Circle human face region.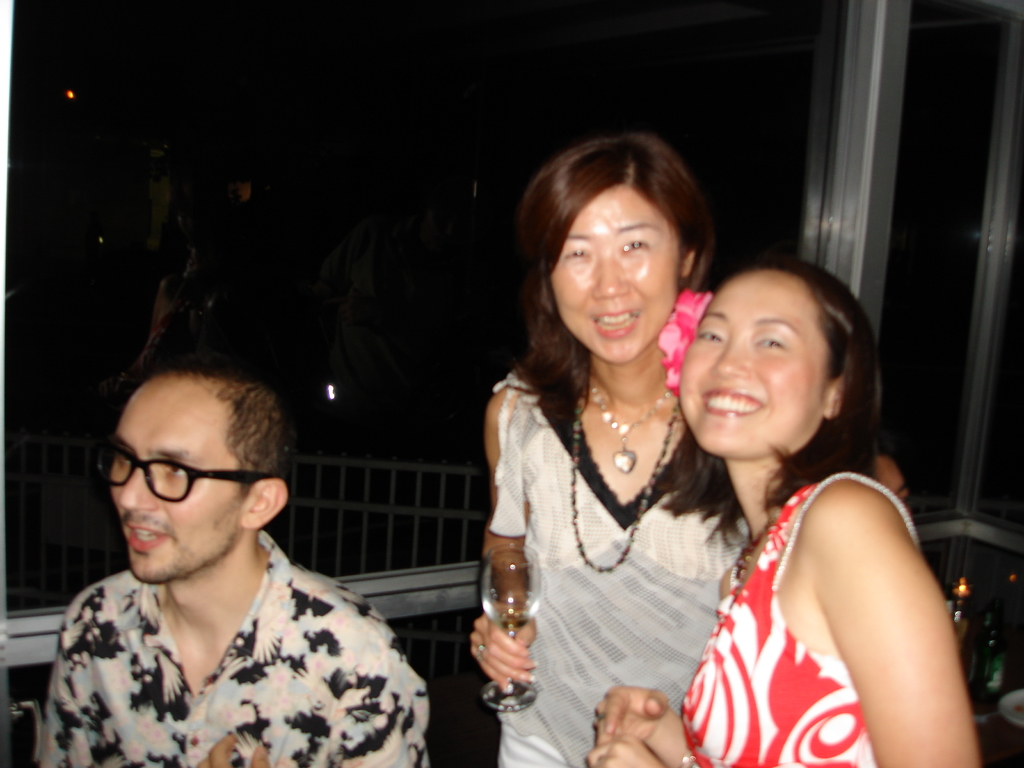
Region: <bbox>106, 383, 249, 586</bbox>.
